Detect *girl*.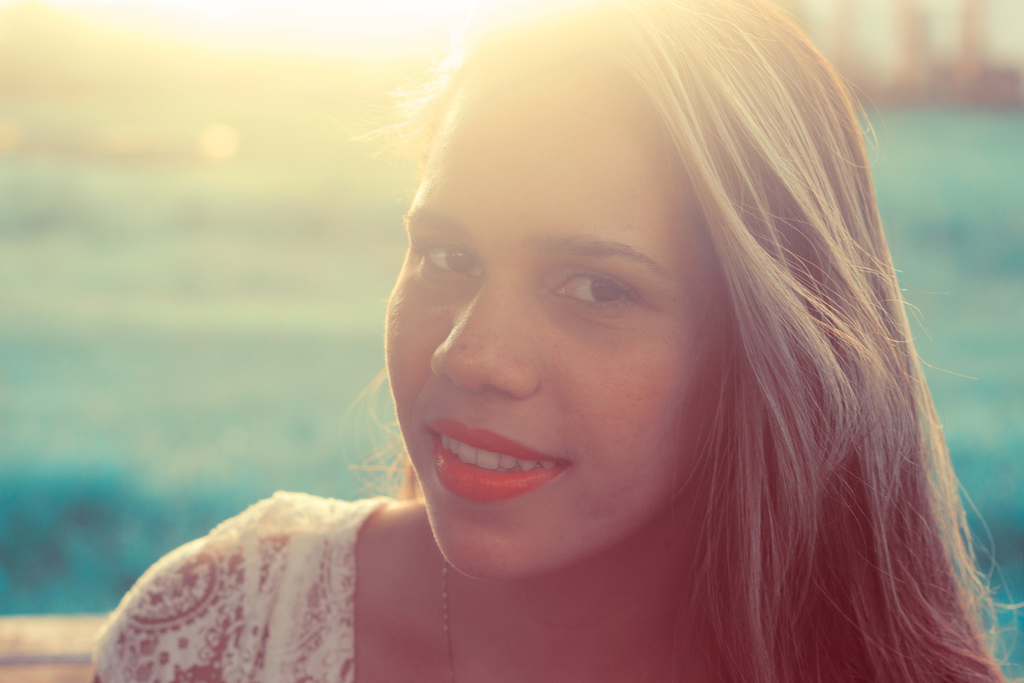
Detected at <region>89, 0, 1023, 682</region>.
